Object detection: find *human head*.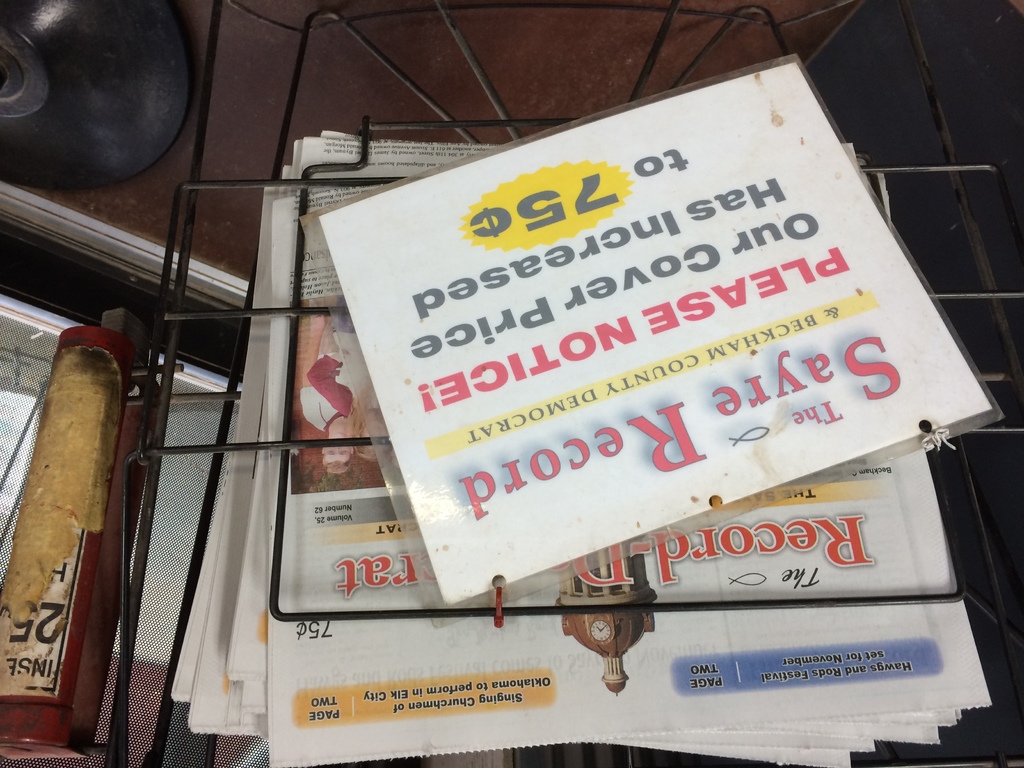
locate(314, 427, 361, 472).
